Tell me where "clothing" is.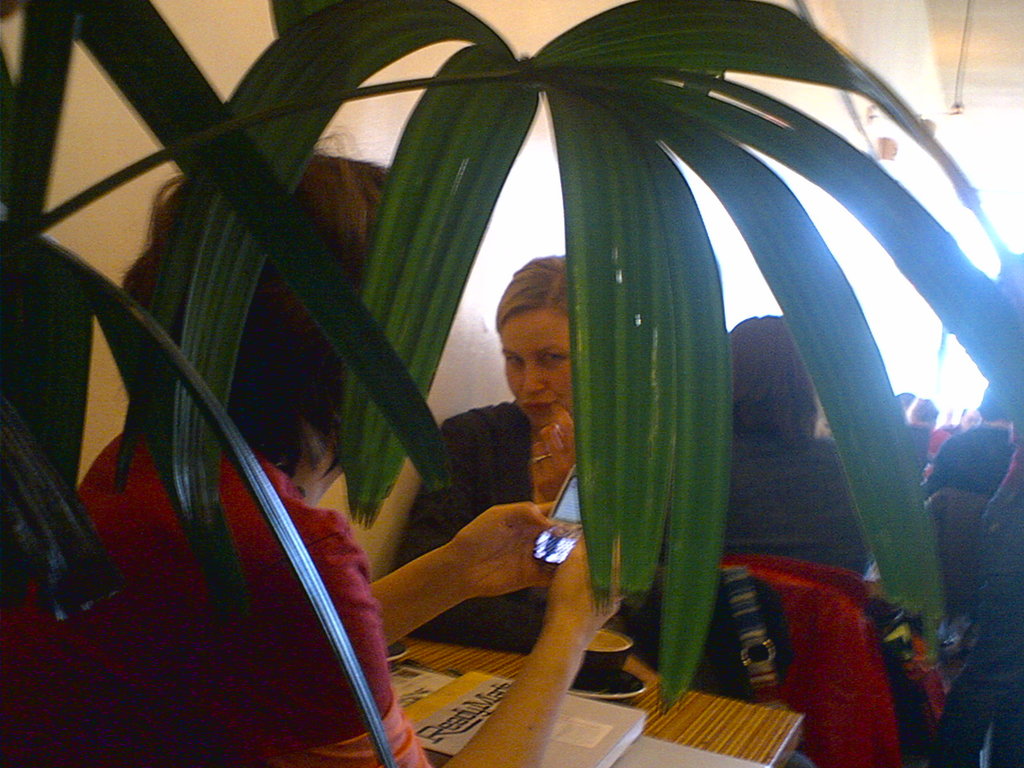
"clothing" is at [x1=402, y1=401, x2=631, y2=650].
